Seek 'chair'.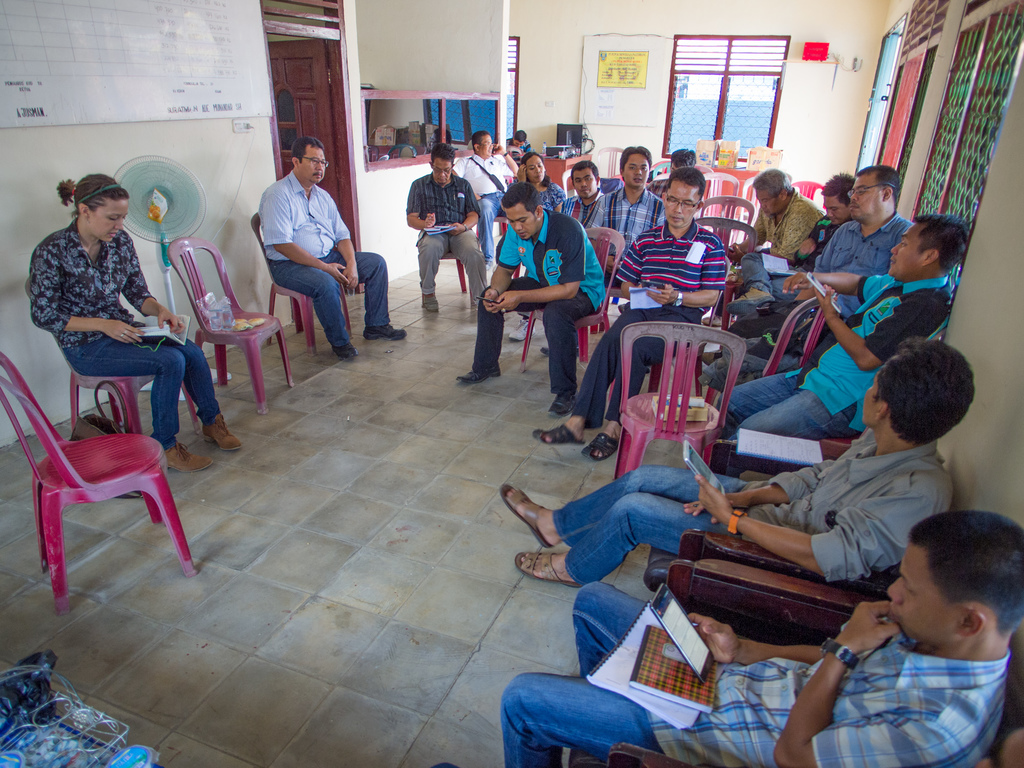
bbox=(649, 159, 673, 177).
